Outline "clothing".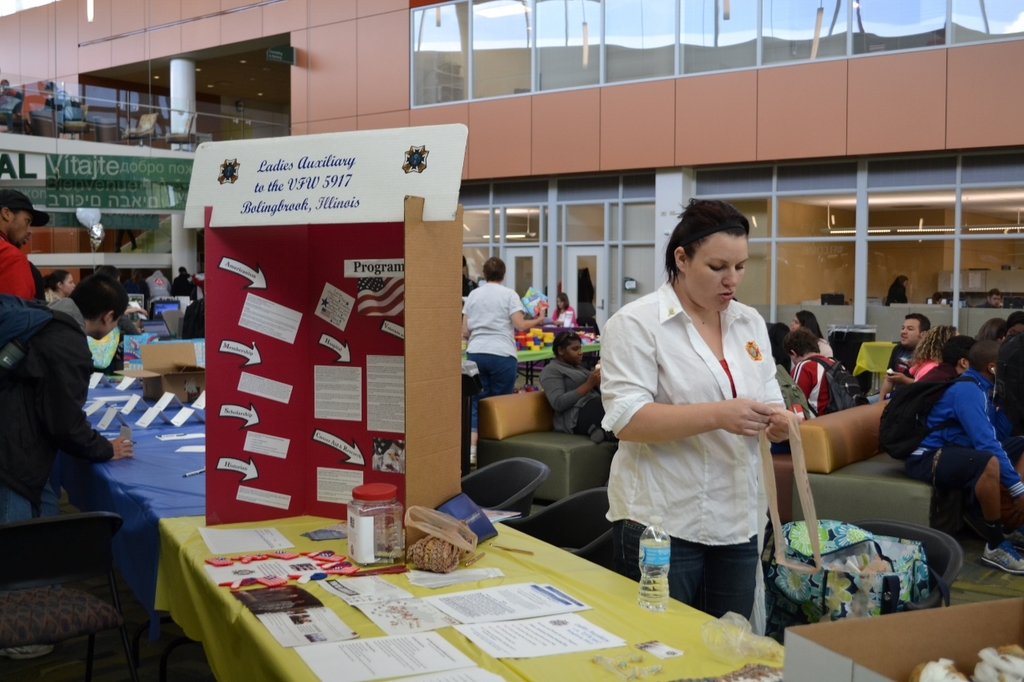
Outline: (550, 304, 575, 329).
